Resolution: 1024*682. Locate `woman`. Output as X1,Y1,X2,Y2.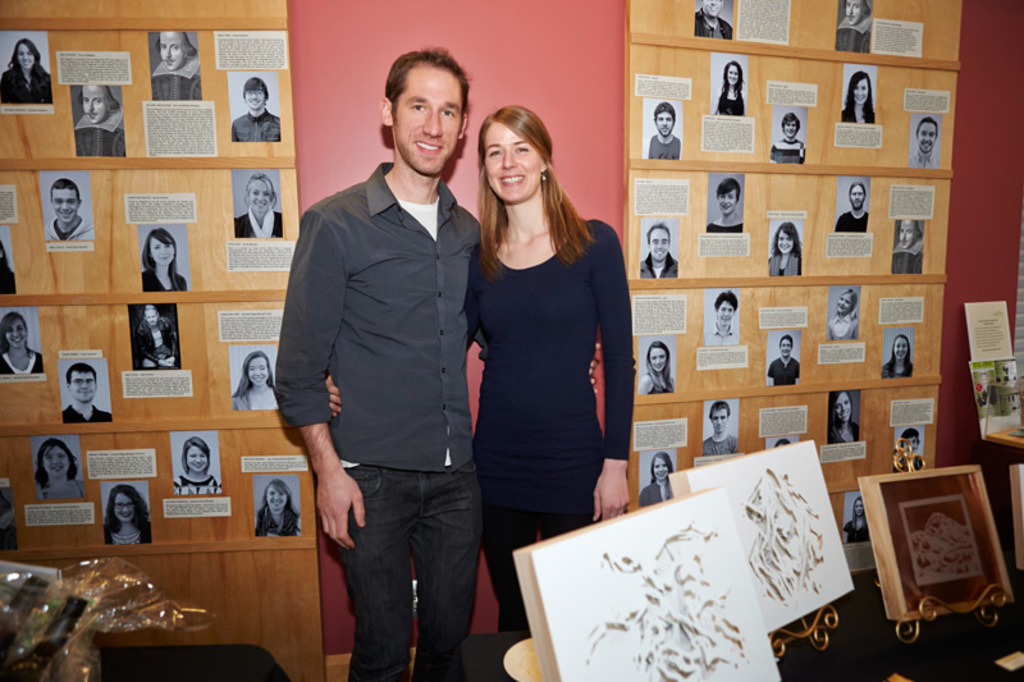
897,429,923,475.
